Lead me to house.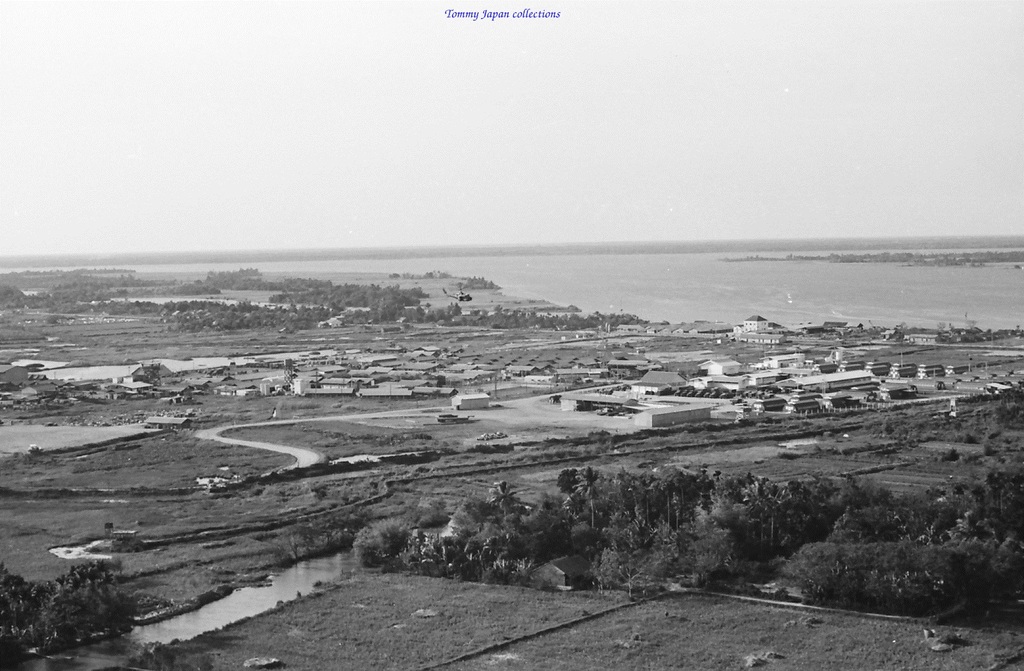
Lead to (321,359,348,376).
